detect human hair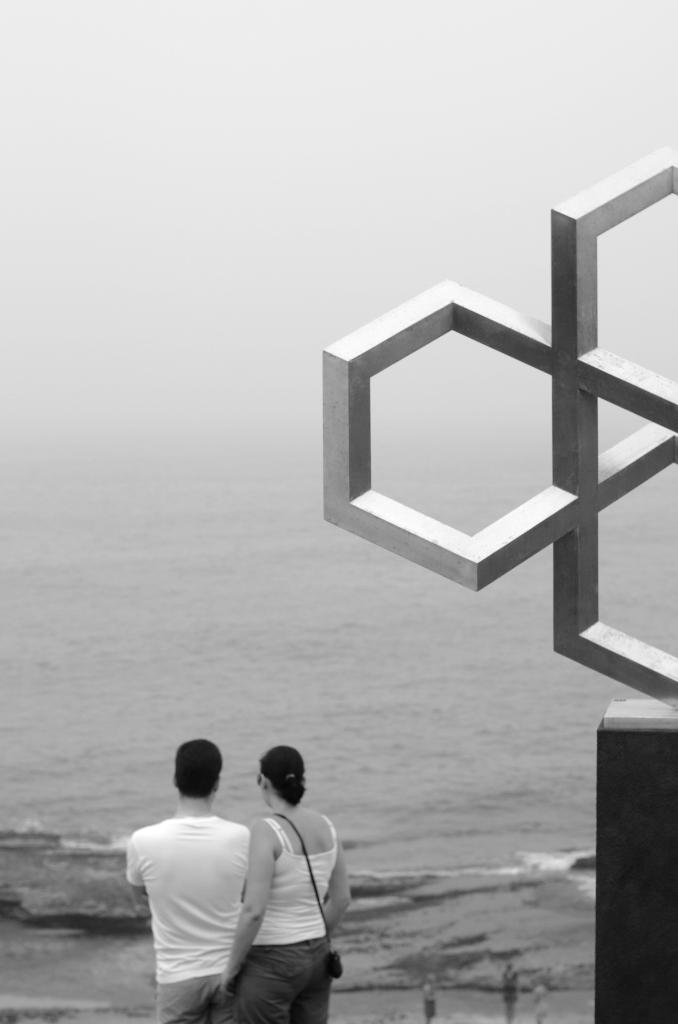
[258,744,309,809]
